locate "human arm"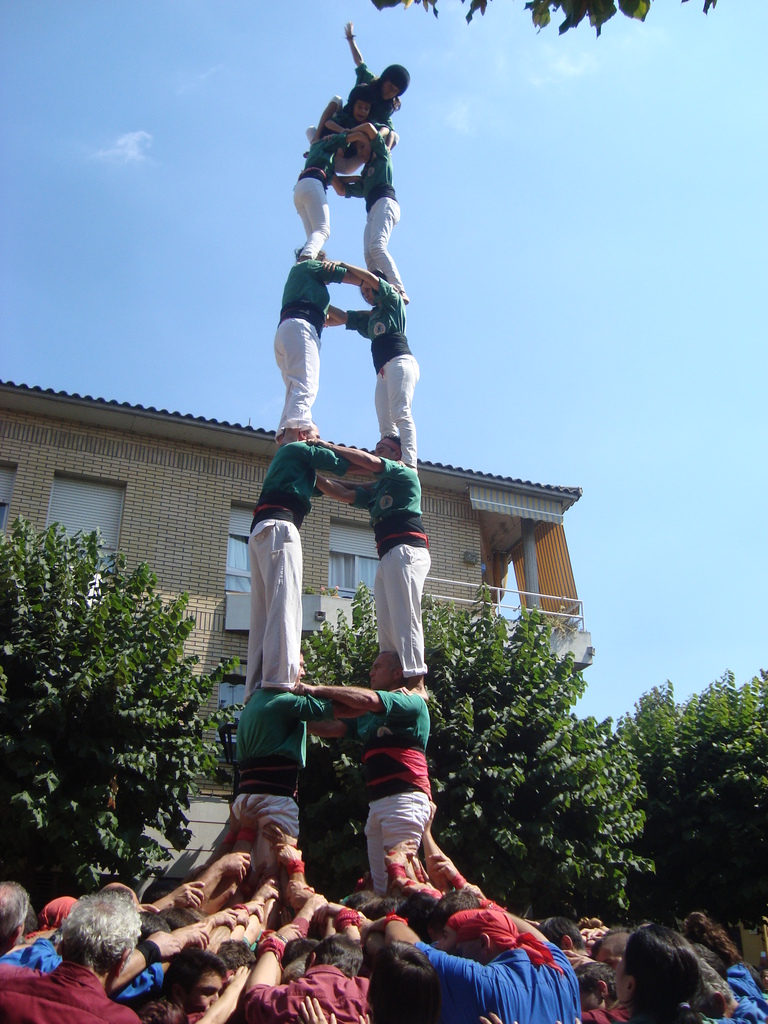
(left=287, top=696, right=385, bottom=719)
